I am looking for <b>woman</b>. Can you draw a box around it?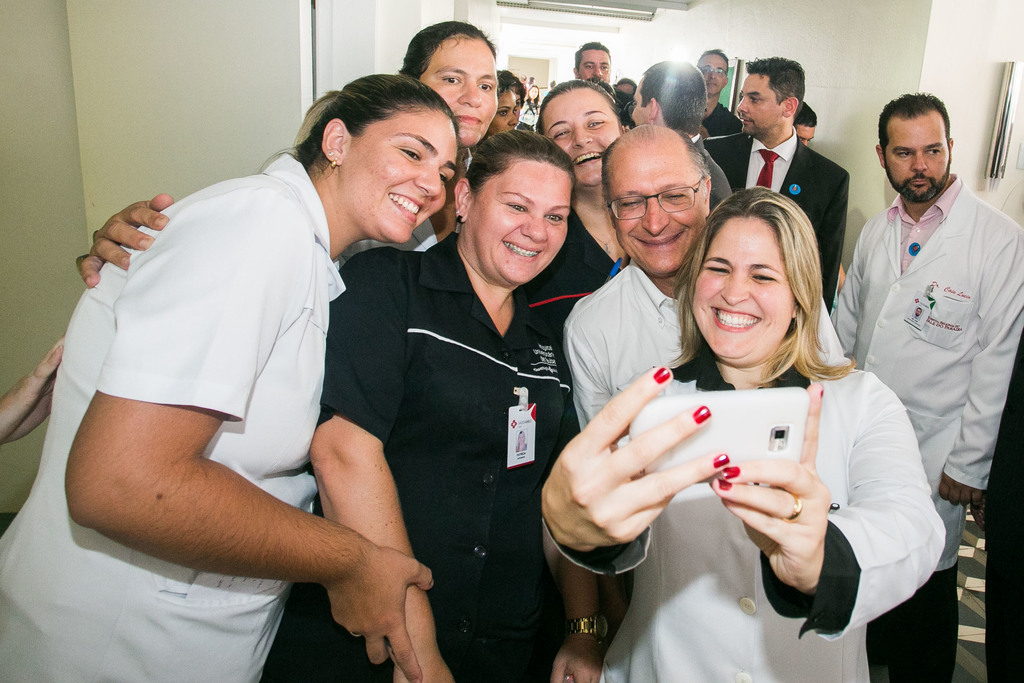
Sure, the bounding box is bbox=(522, 84, 542, 108).
